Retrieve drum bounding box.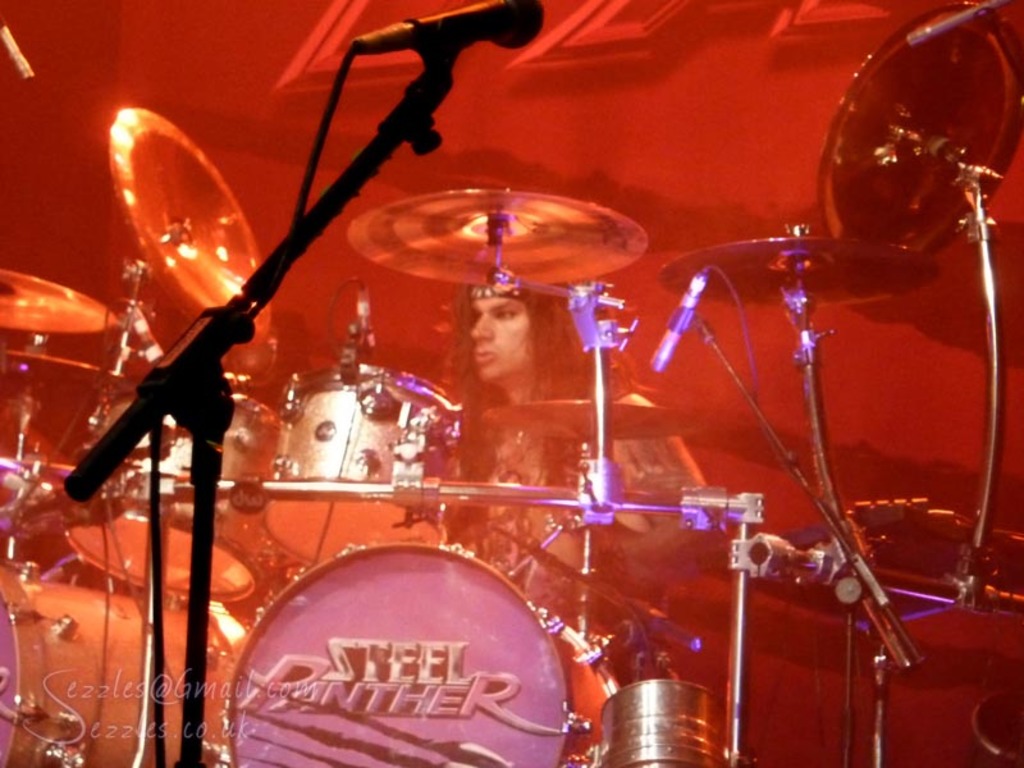
Bounding box: detection(261, 362, 472, 571).
